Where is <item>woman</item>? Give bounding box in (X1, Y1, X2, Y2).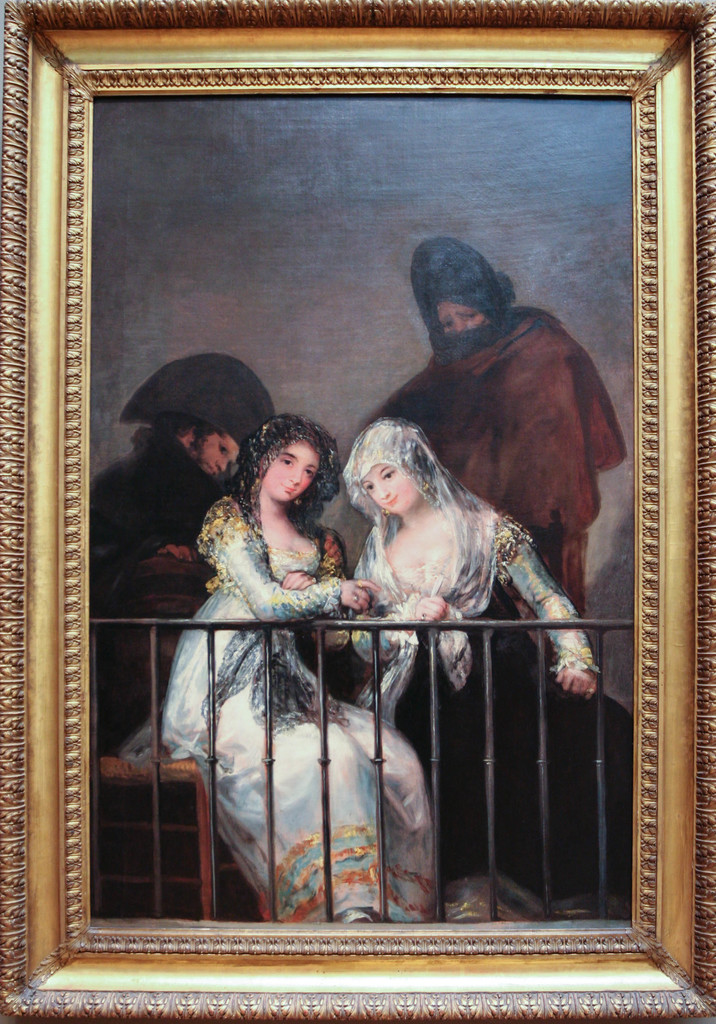
(152, 421, 439, 945).
